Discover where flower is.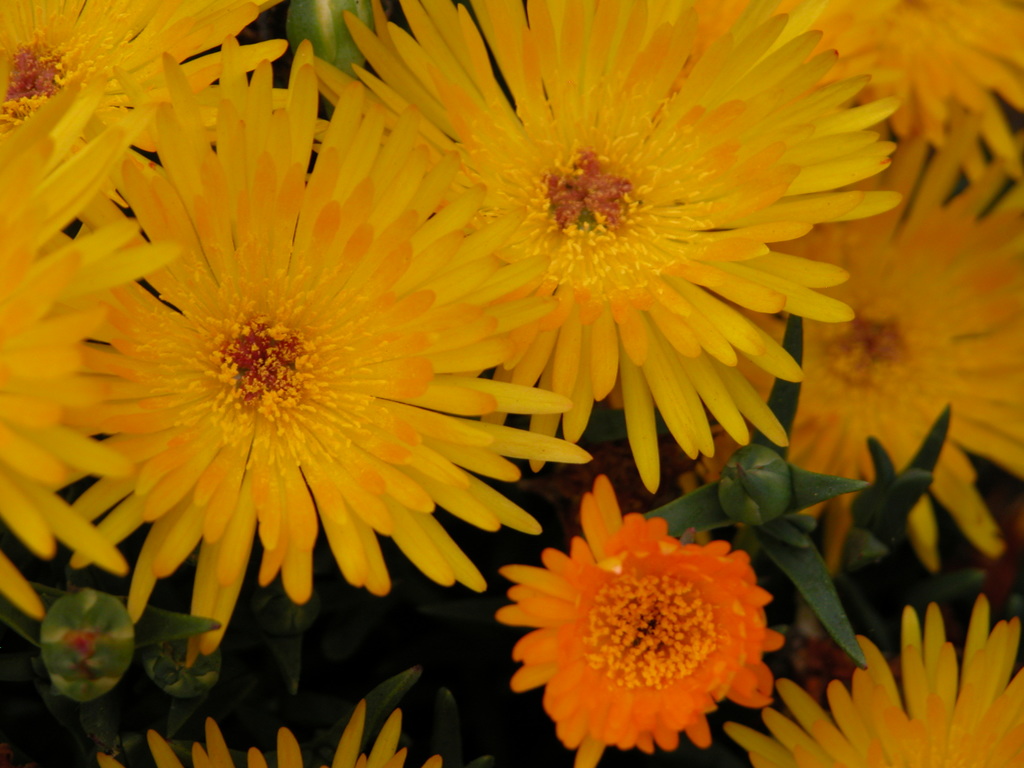
Discovered at BBox(685, 140, 1023, 590).
